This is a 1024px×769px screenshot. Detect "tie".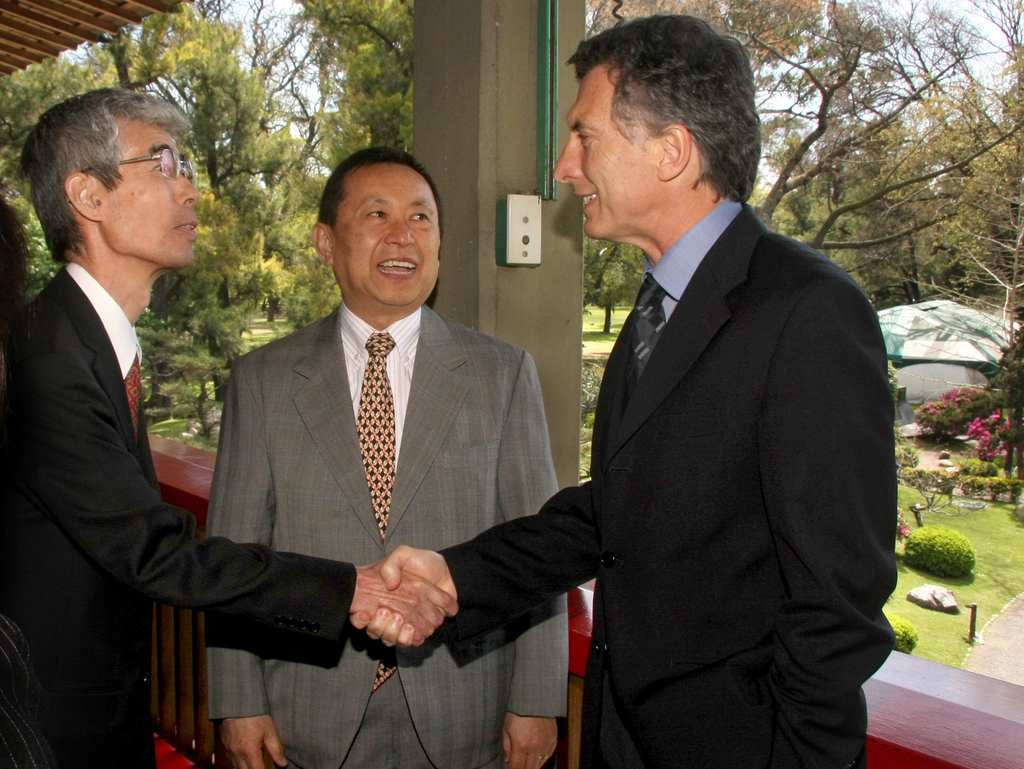
{"x1": 123, "y1": 349, "x2": 145, "y2": 444}.
